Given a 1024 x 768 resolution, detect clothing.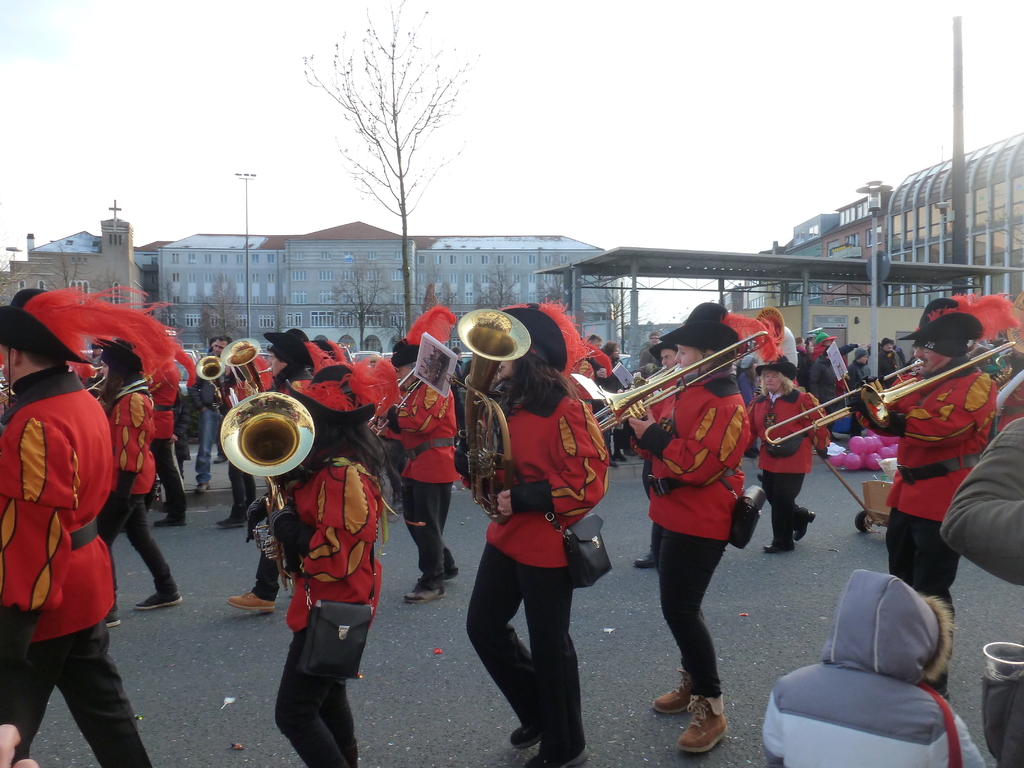
locate(102, 381, 181, 600).
